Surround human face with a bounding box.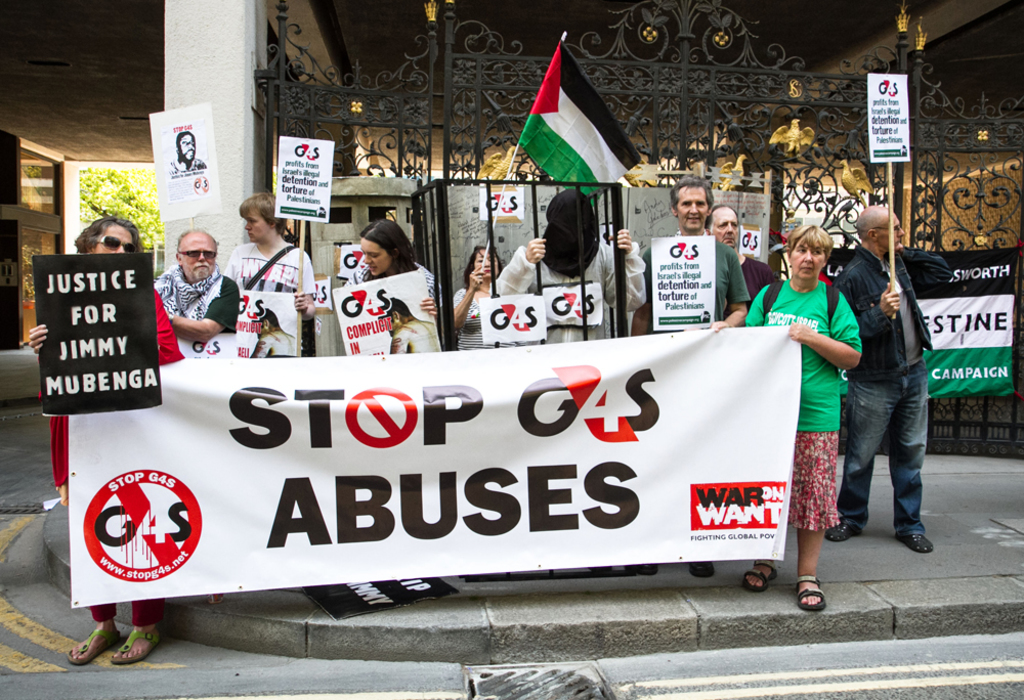
x1=471, y1=249, x2=501, y2=280.
